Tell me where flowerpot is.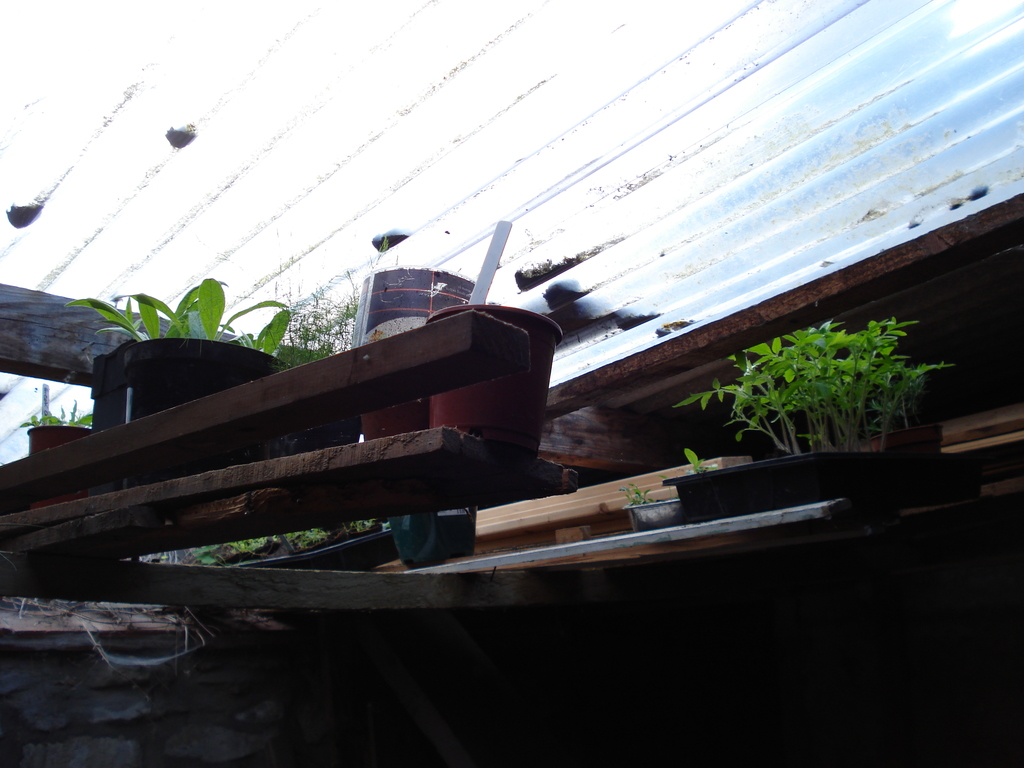
flowerpot is at left=390, top=509, right=479, bottom=566.
